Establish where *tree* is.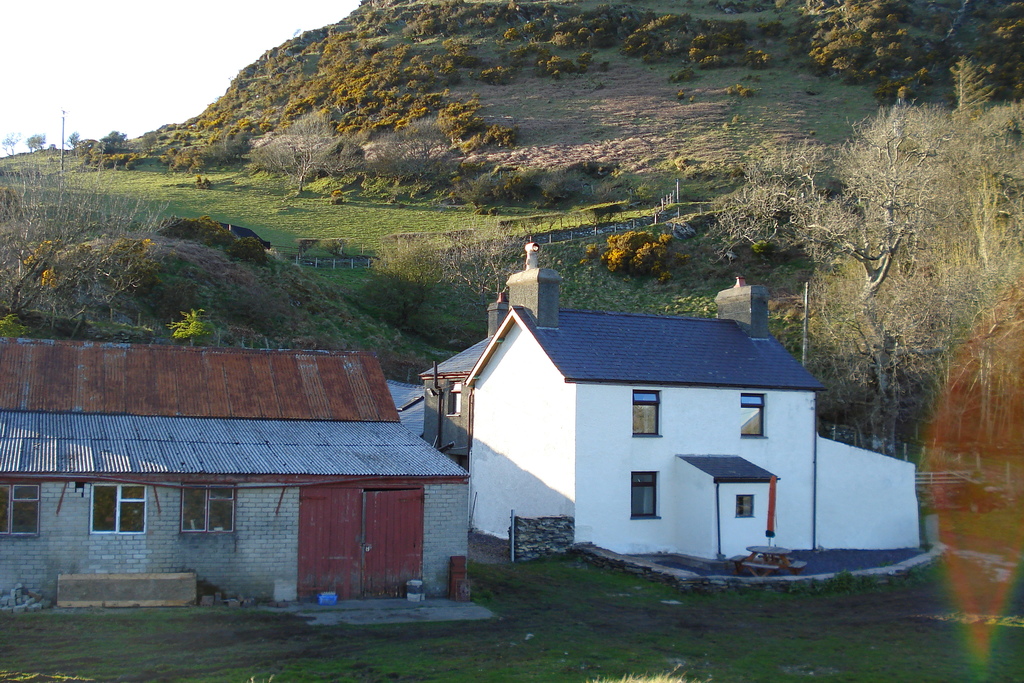
Established at 704/173/789/249.
